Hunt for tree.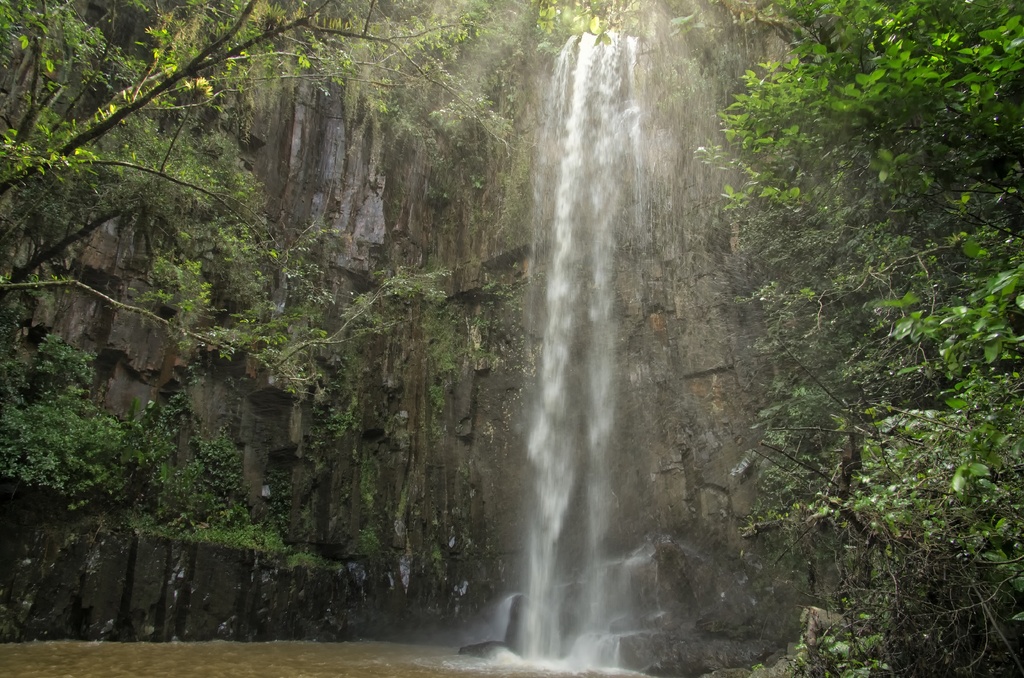
Hunted down at (664, 0, 1023, 677).
